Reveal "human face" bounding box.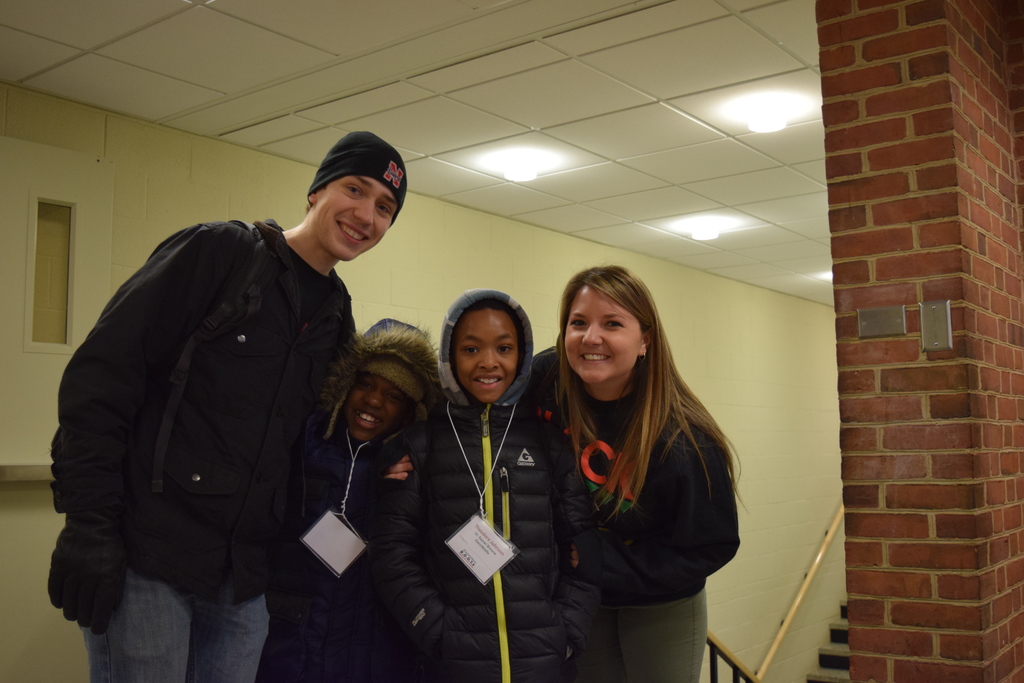
Revealed: box(564, 283, 645, 383).
